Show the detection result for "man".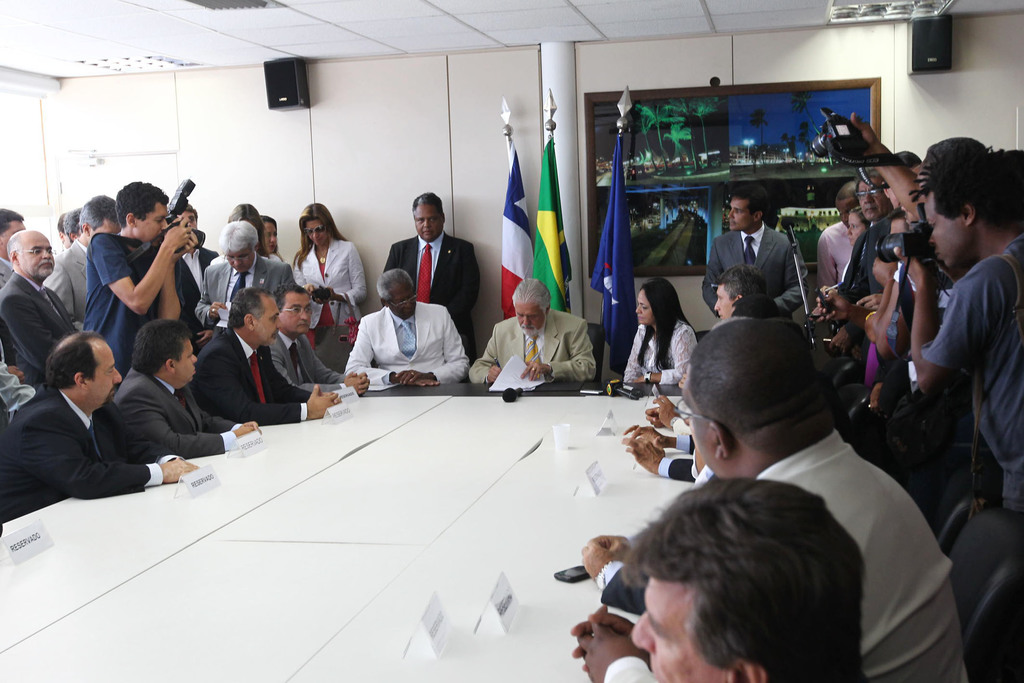
349,261,469,393.
